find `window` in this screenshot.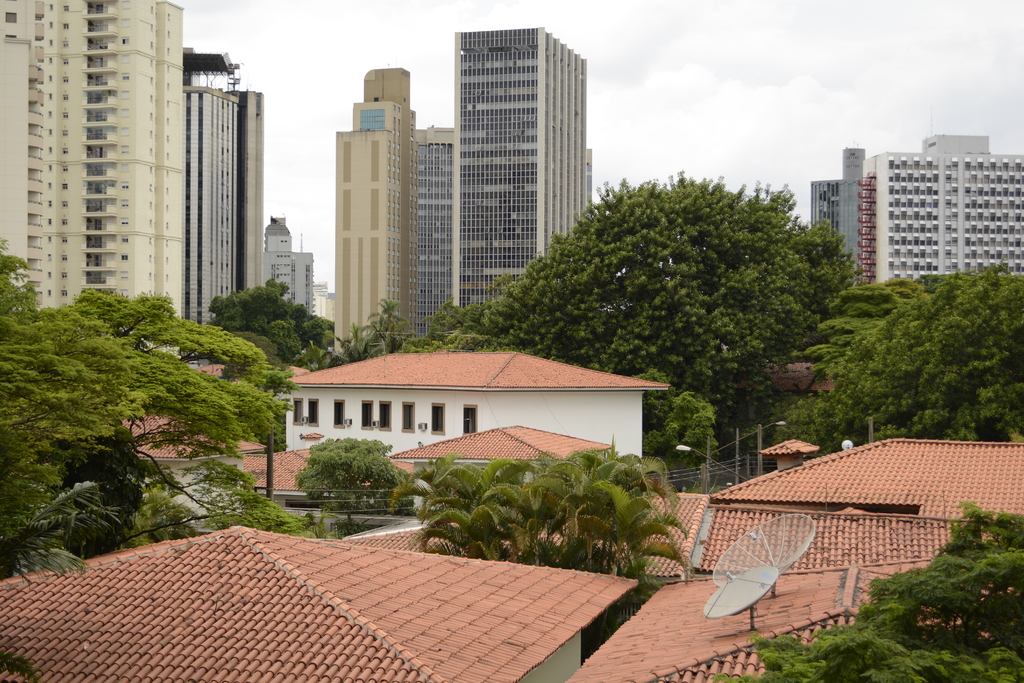
The bounding box for `window` is {"left": 334, "top": 397, "right": 345, "bottom": 424}.
